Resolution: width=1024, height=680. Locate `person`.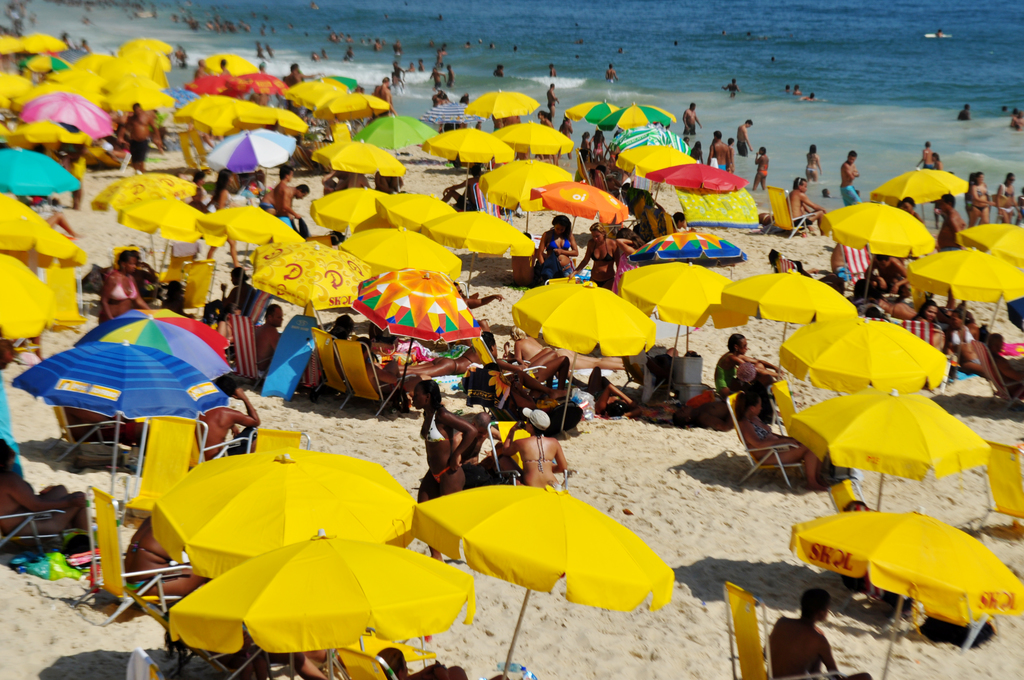
(x1=705, y1=131, x2=731, y2=171).
